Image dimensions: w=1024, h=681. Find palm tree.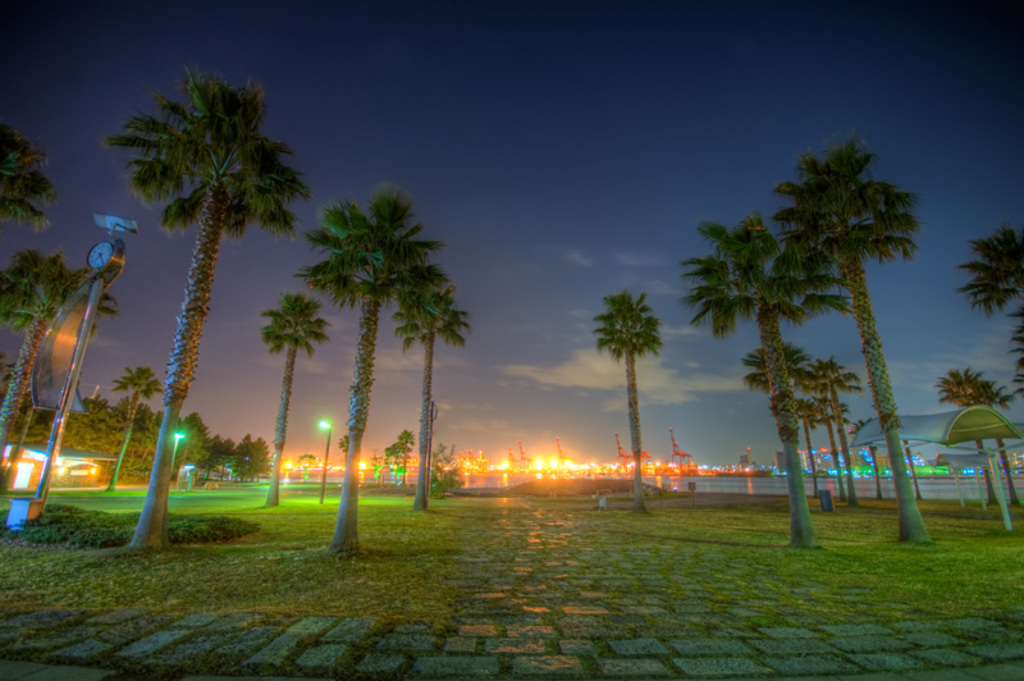
[768, 132, 922, 543].
